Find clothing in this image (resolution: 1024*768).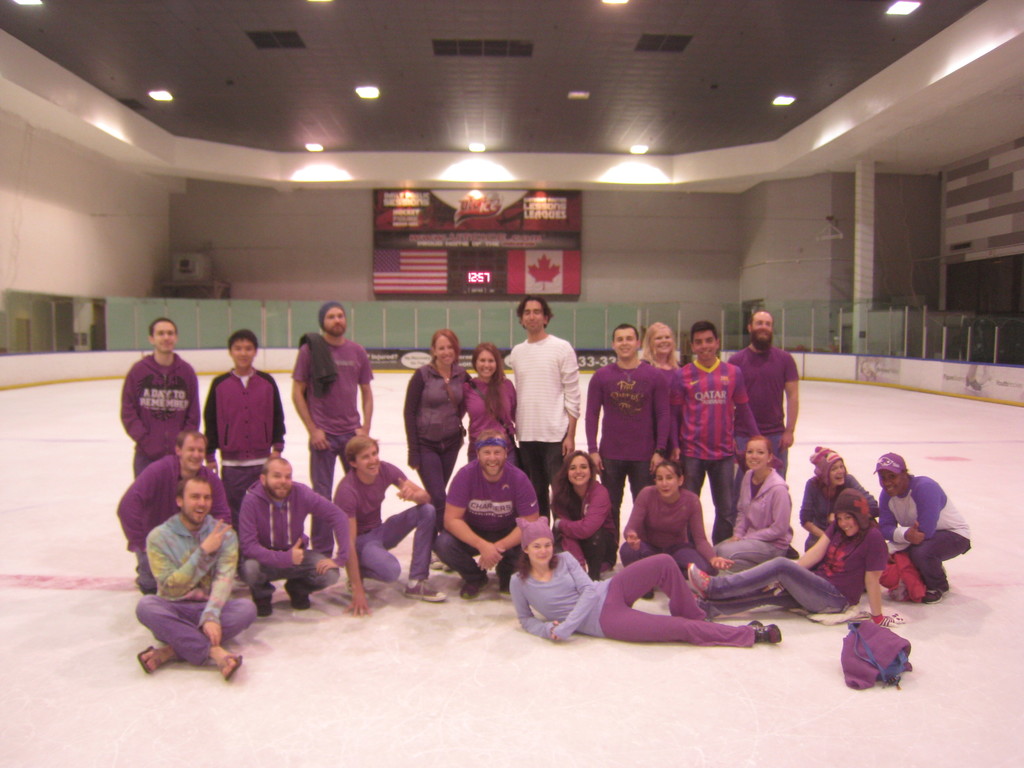
[111,450,223,595].
